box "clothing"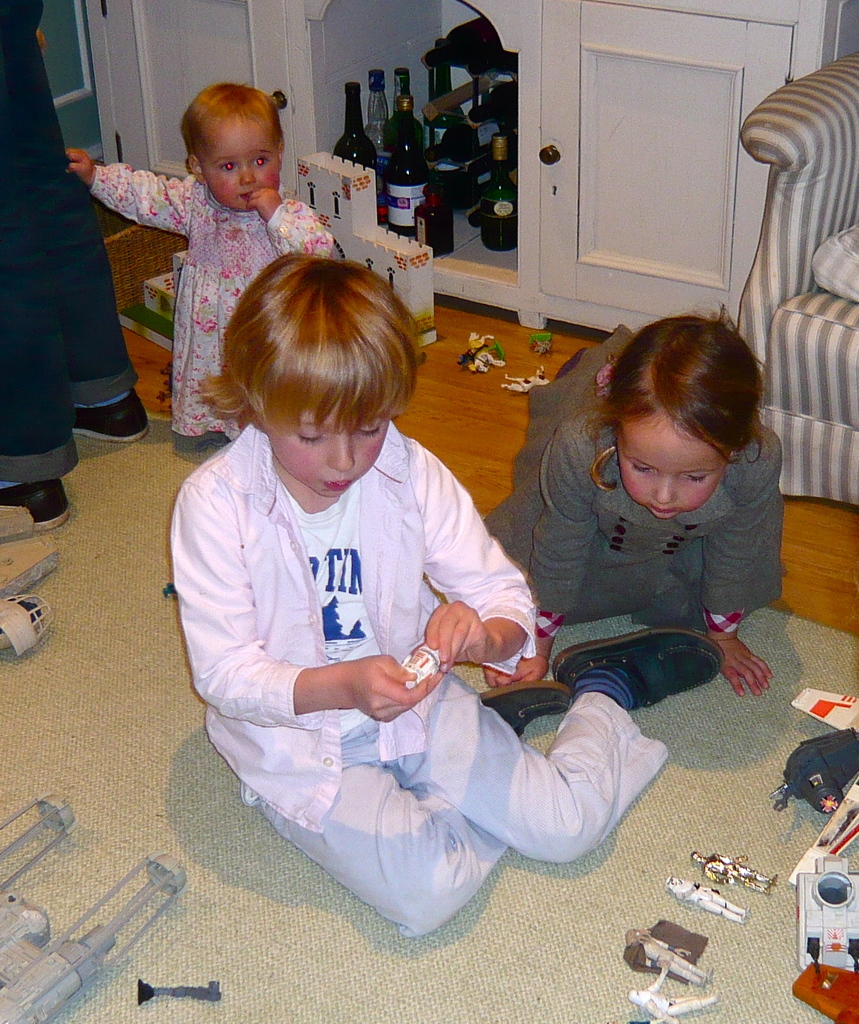
bbox(486, 324, 796, 639)
